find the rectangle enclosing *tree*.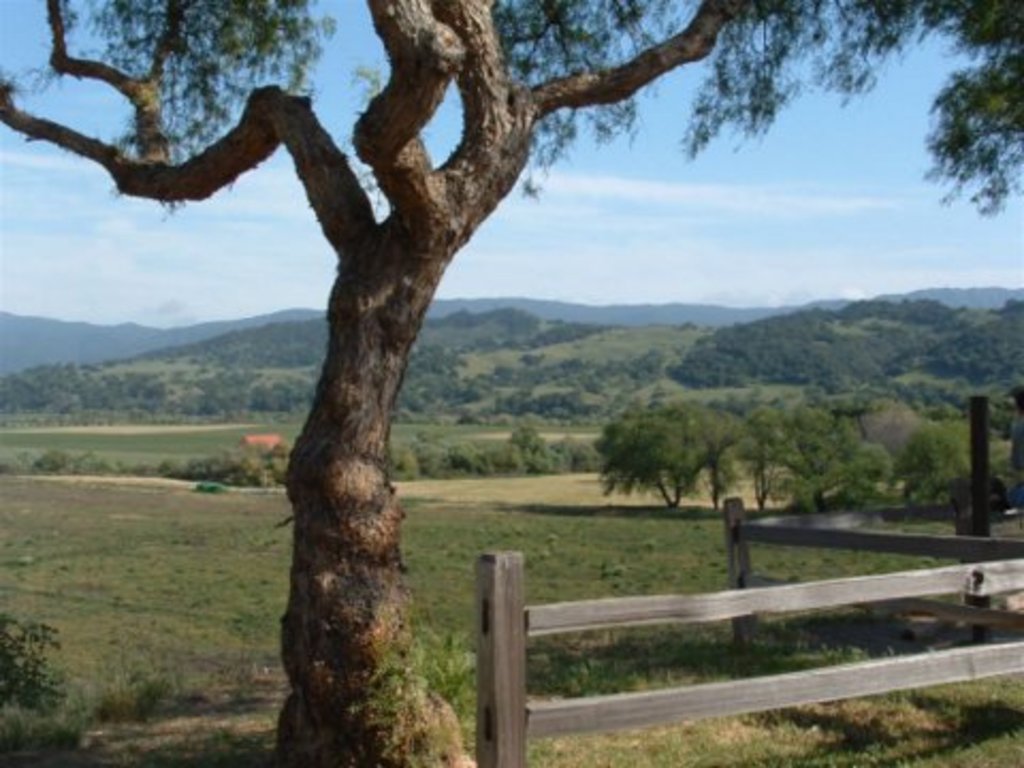
region(0, 0, 1022, 766).
